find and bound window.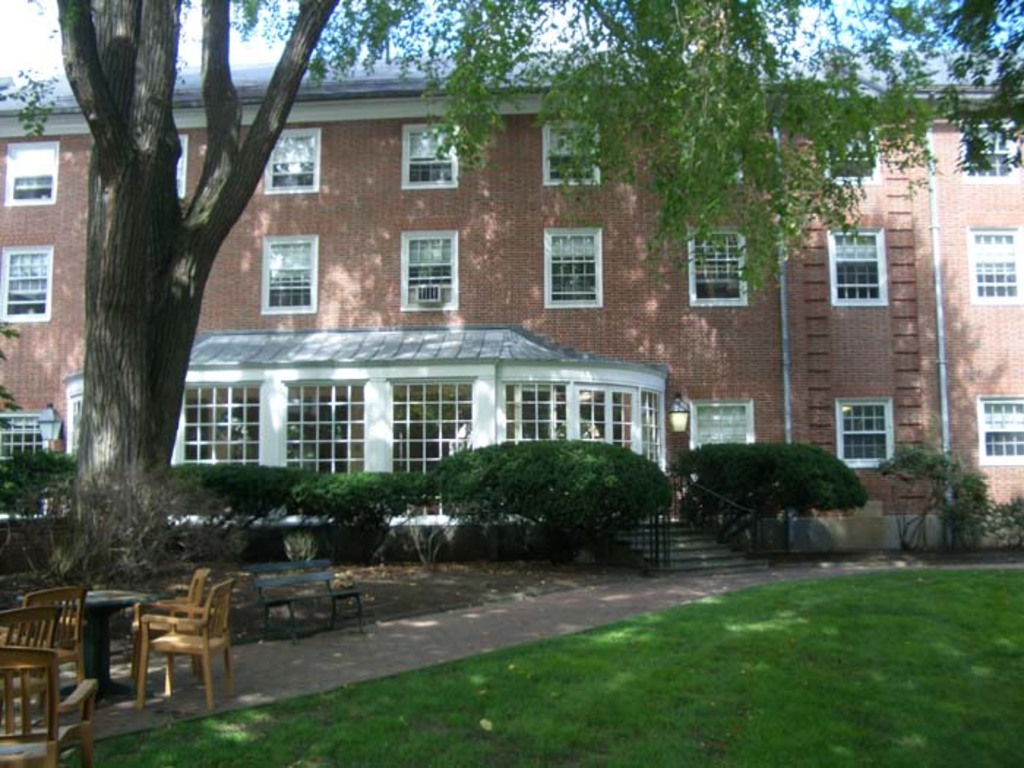
Bound: pyautogui.locateOnScreen(977, 395, 1023, 467).
